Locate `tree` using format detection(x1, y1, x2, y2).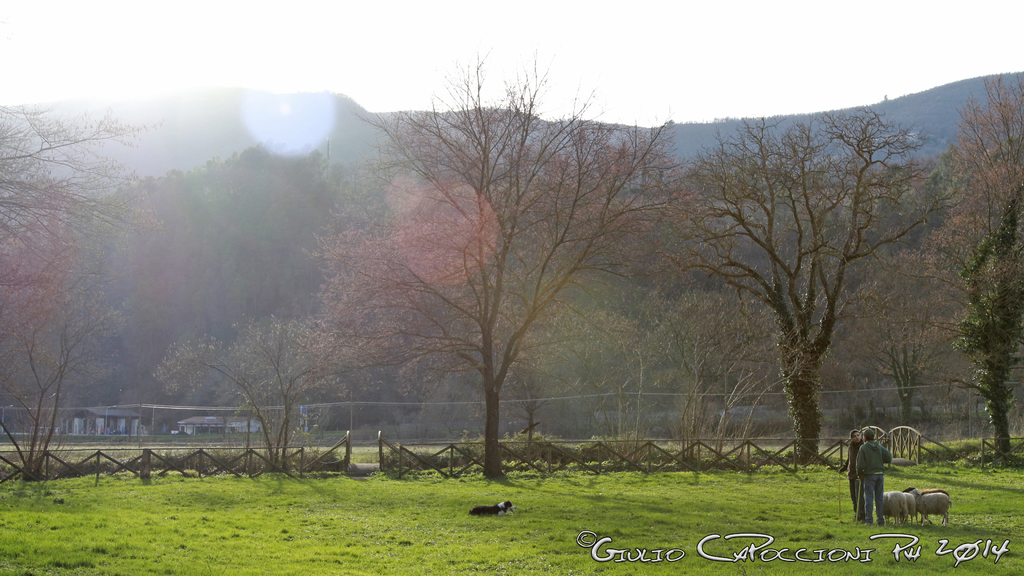
detection(298, 46, 682, 480).
